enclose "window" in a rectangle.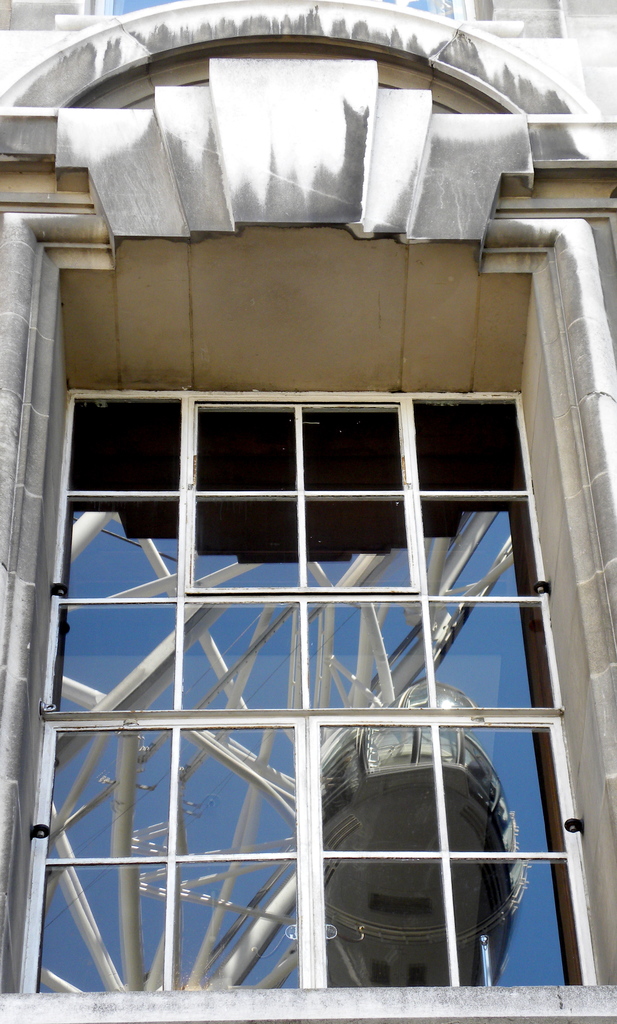
pyautogui.locateOnScreen(3, 389, 605, 1000).
